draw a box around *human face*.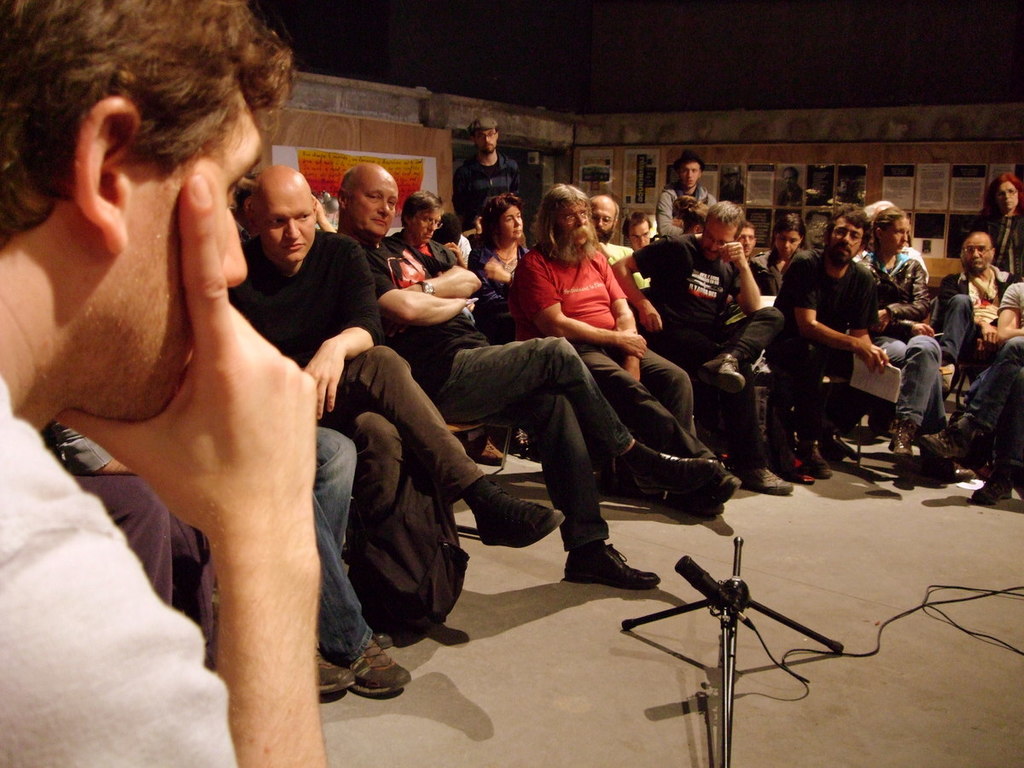
[left=501, top=201, right=525, bottom=241].
